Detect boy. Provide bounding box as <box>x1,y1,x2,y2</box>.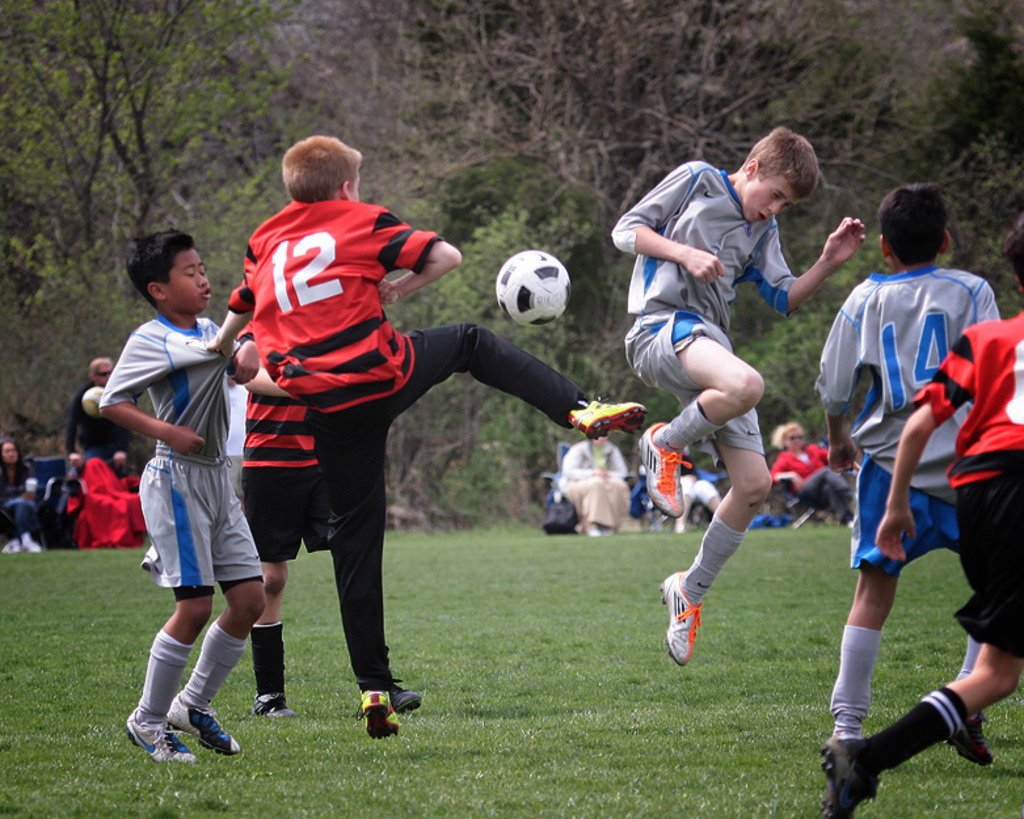
<box>198,132,654,738</box>.
